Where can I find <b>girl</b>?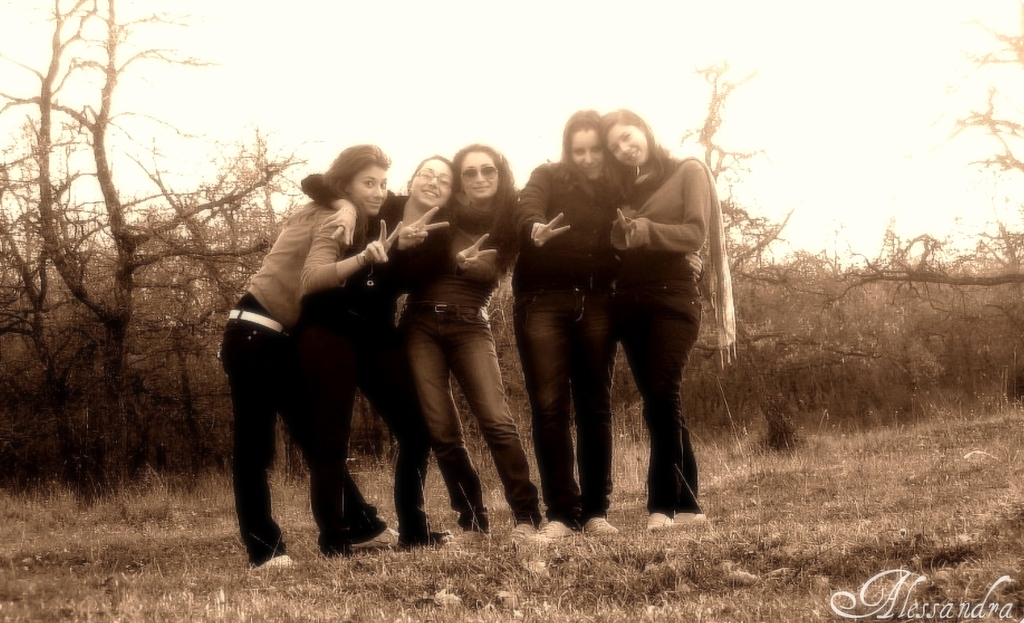
You can find it at 217,141,399,566.
